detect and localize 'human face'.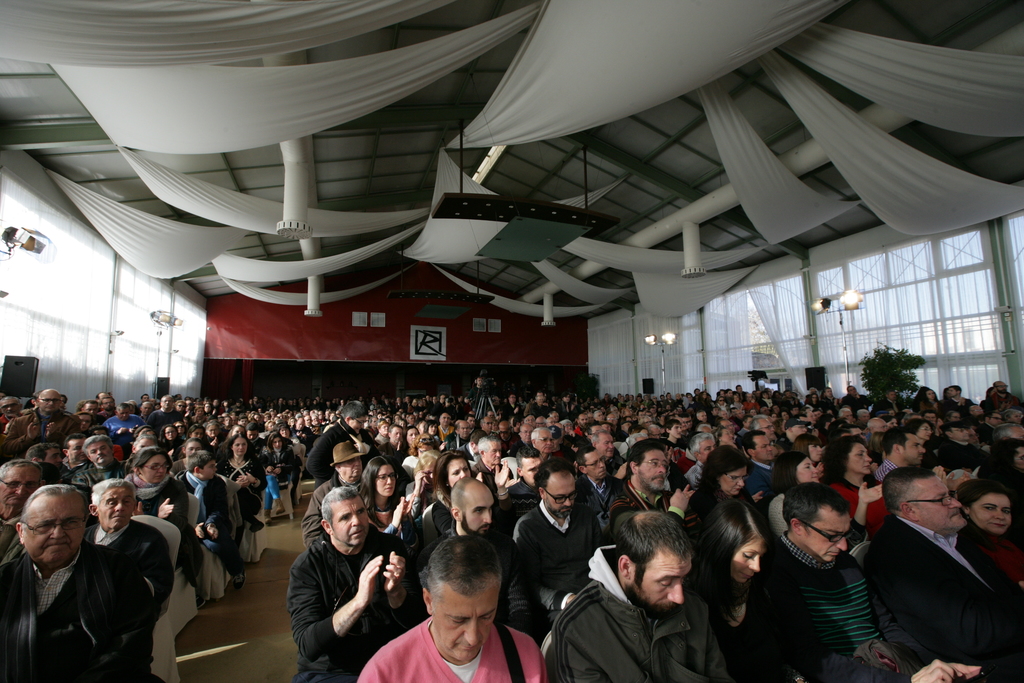
Localized at [x1=540, y1=431, x2=552, y2=451].
